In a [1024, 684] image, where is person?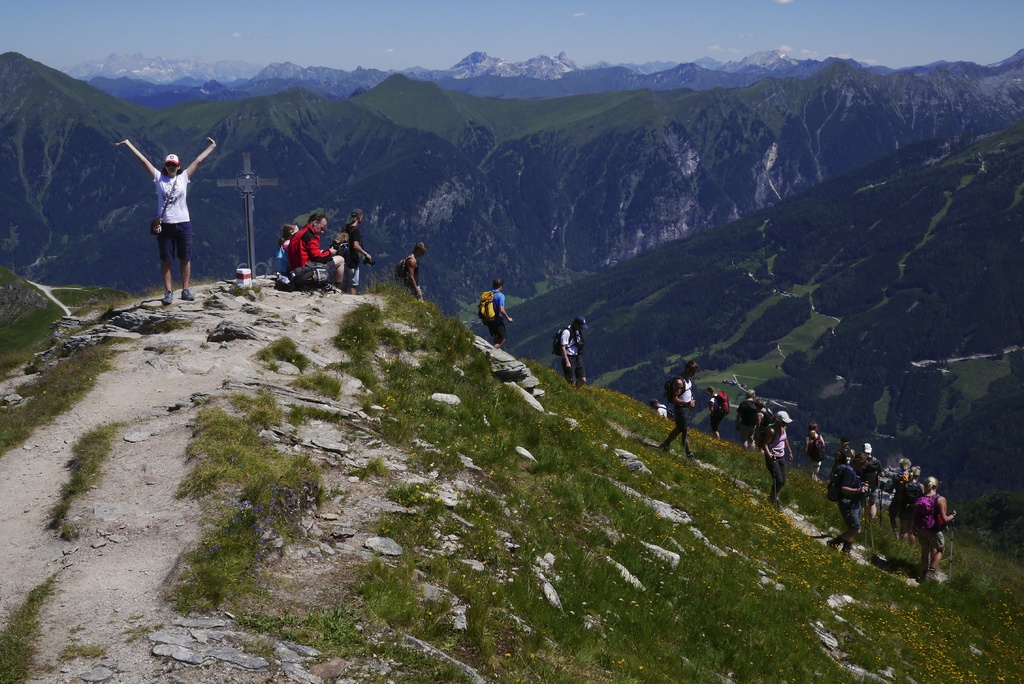
895, 455, 915, 541.
